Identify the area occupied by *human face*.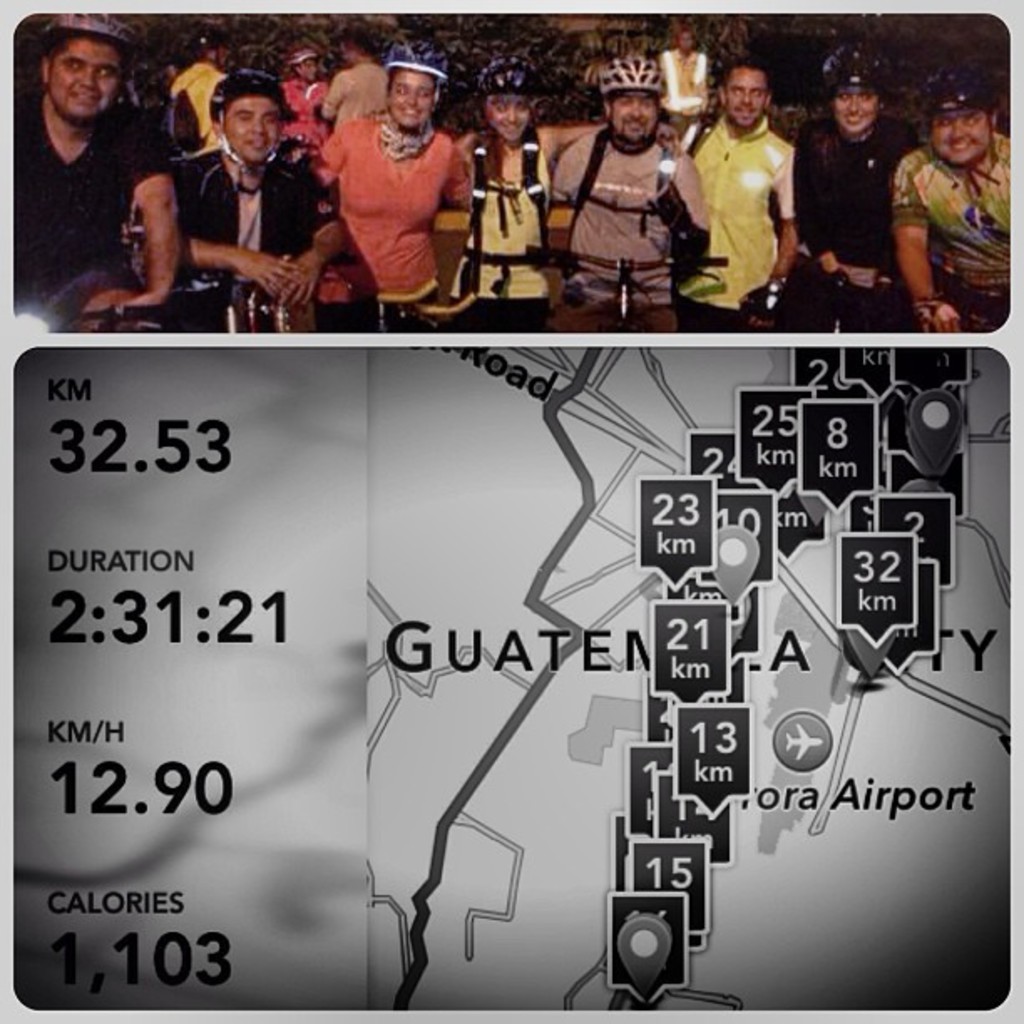
Area: (678,40,693,55).
